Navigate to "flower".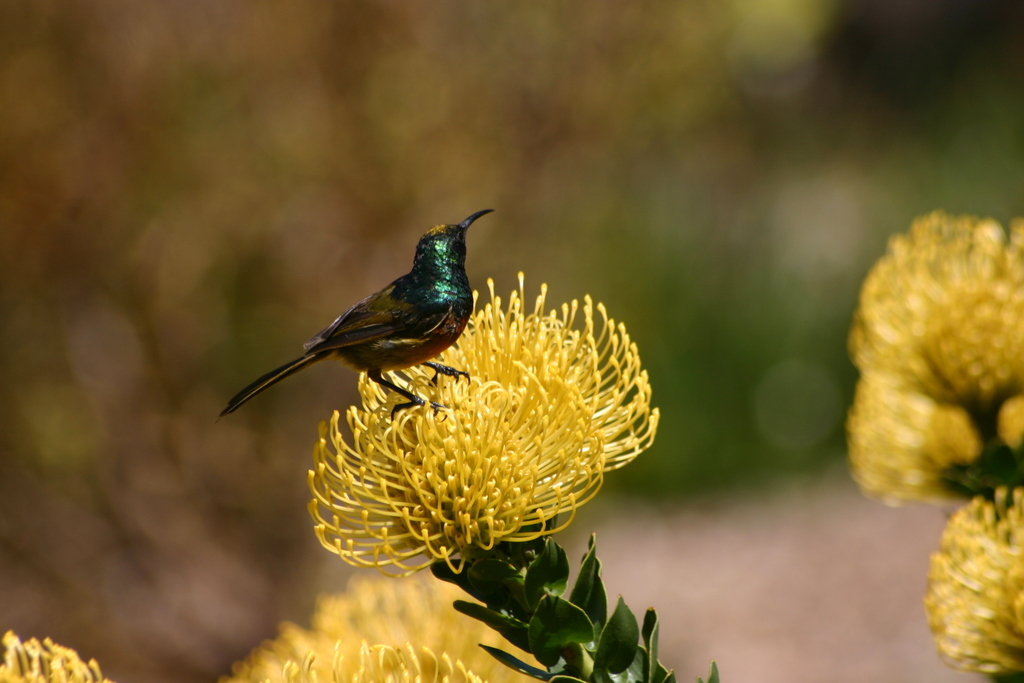
Navigation target: crop(253, 636, 486, 682).
